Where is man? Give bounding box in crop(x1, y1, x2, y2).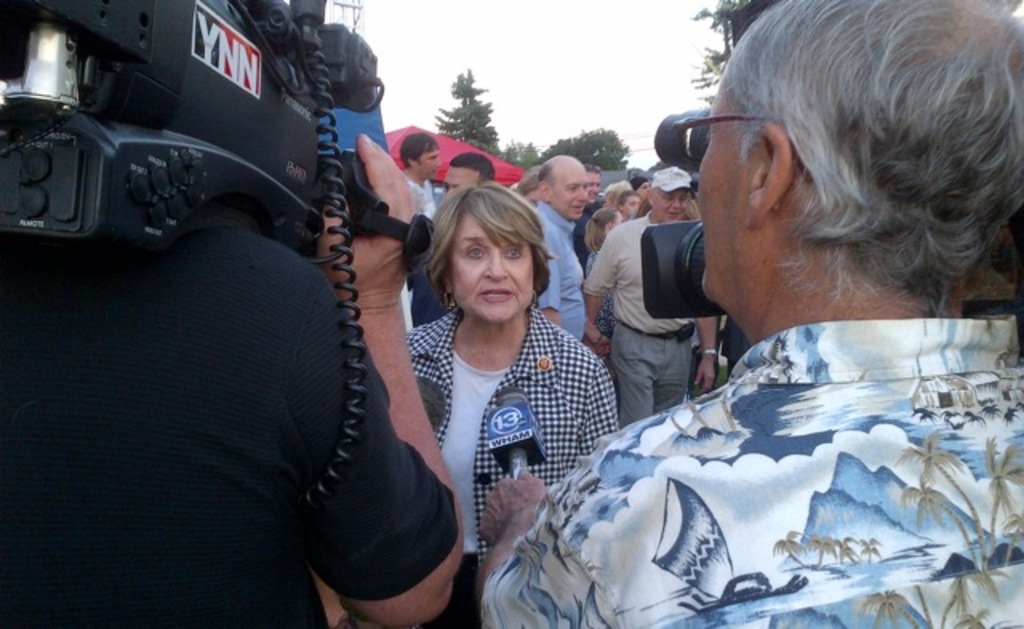
crop(394, 133, 446, 227).
